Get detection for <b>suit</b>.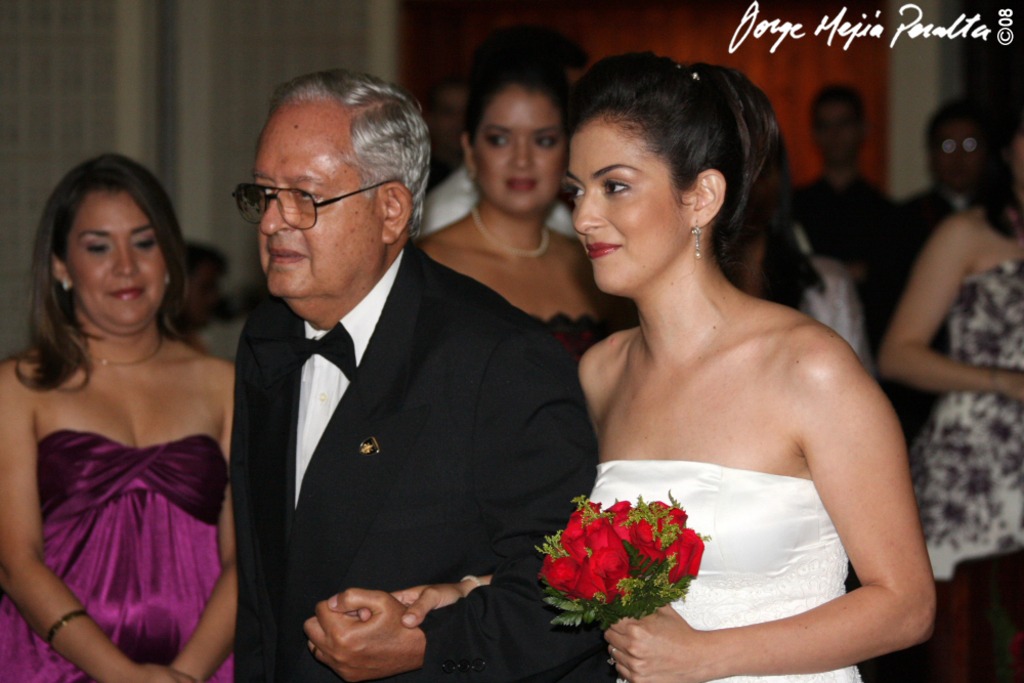
Detection: bbox=[864, 184, 992, 428].
